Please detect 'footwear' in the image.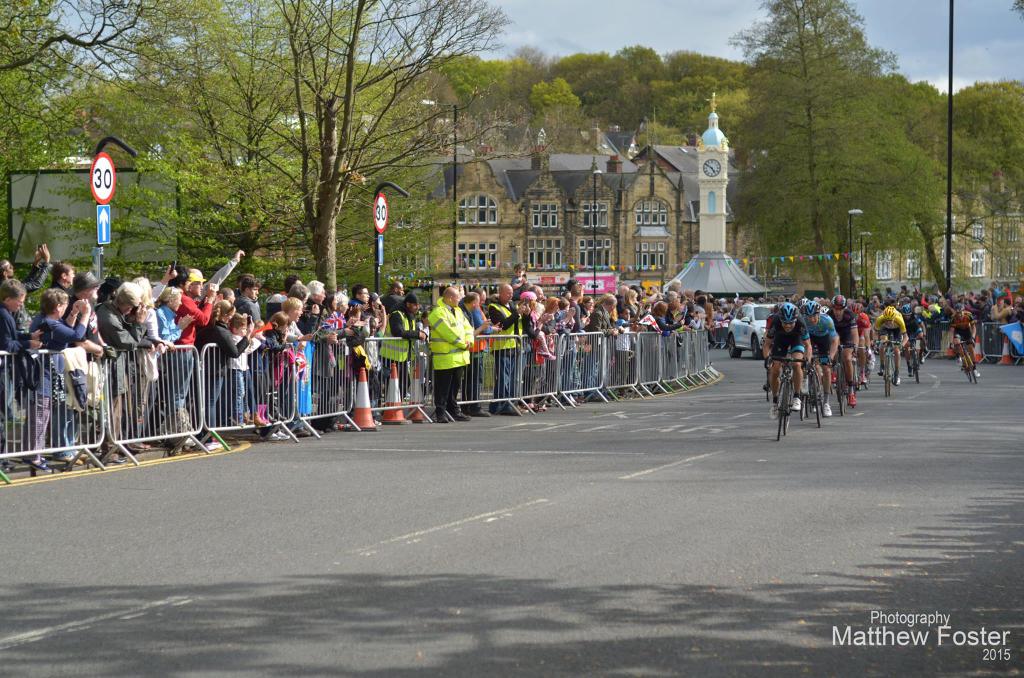
(left=454, top=412, right=470, bottom=422).
